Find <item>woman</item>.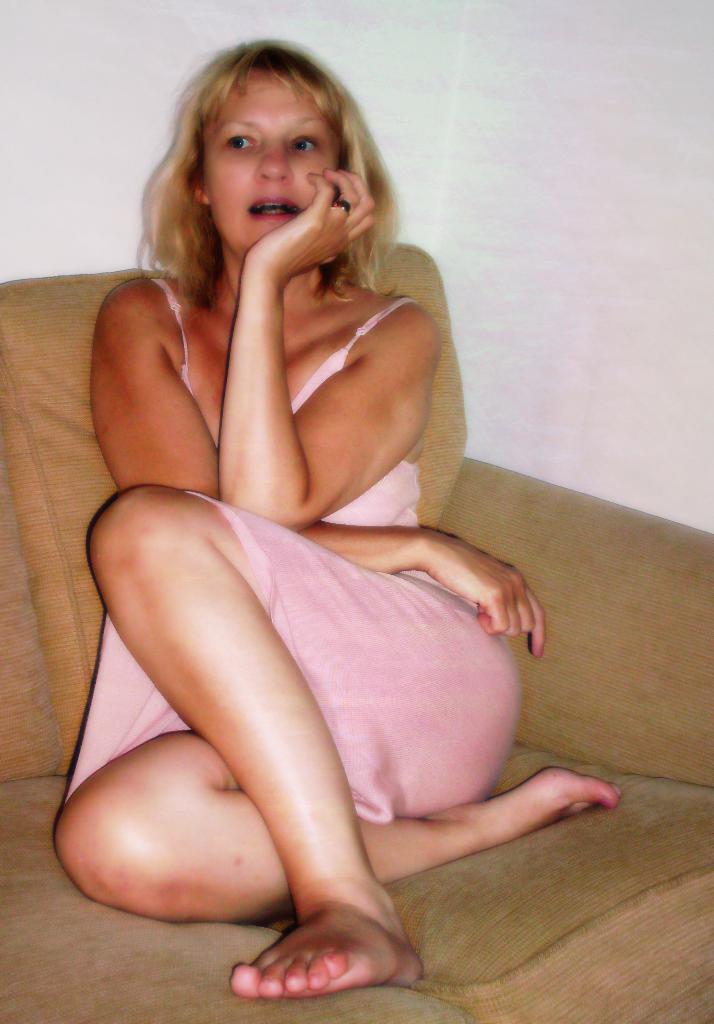
bbox=[46, 36, 548, 1005].
